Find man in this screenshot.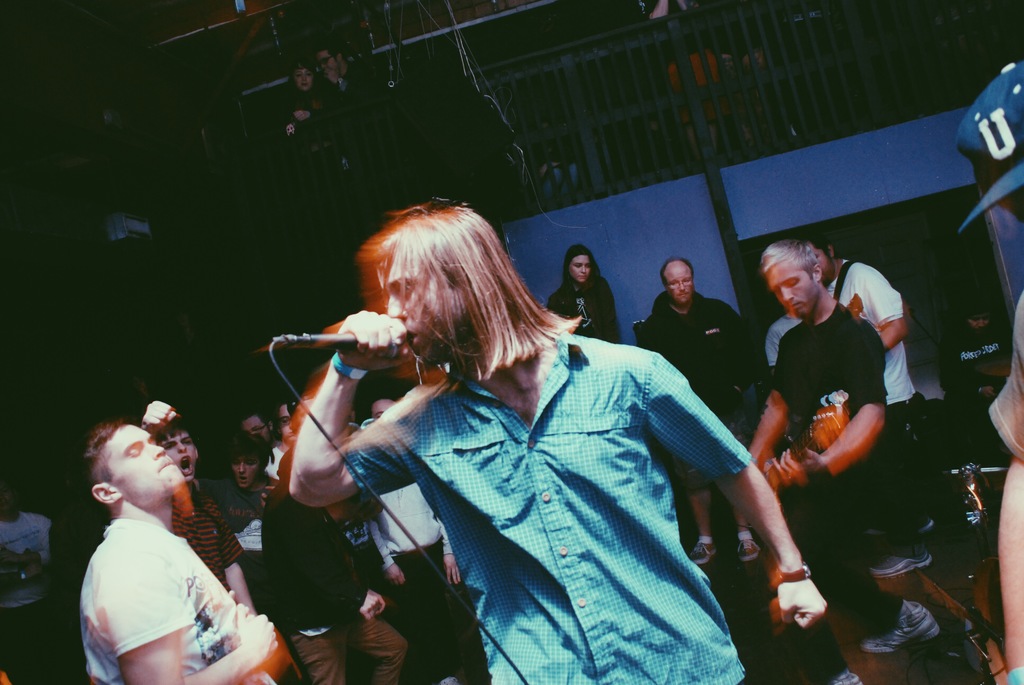
The bounding box for man is pyautogui.locateOnScreen(365, 397, 470, 684).
